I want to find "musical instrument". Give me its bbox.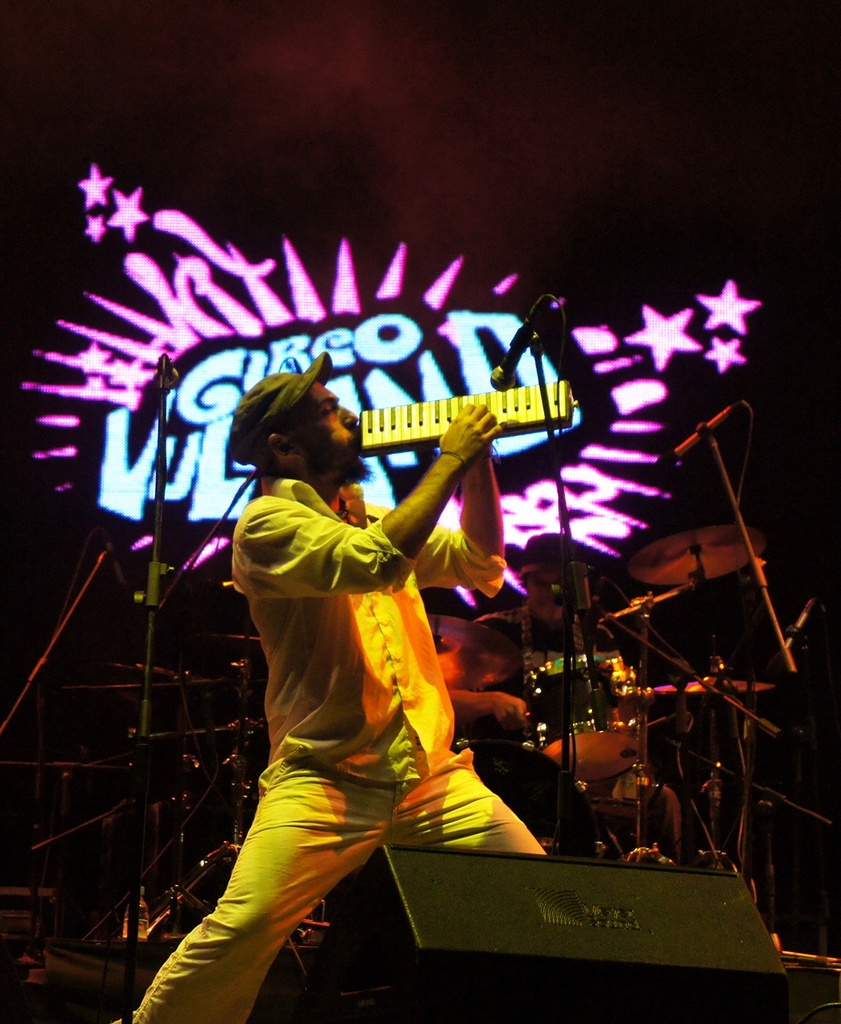
(655, 675, 781, 695).
